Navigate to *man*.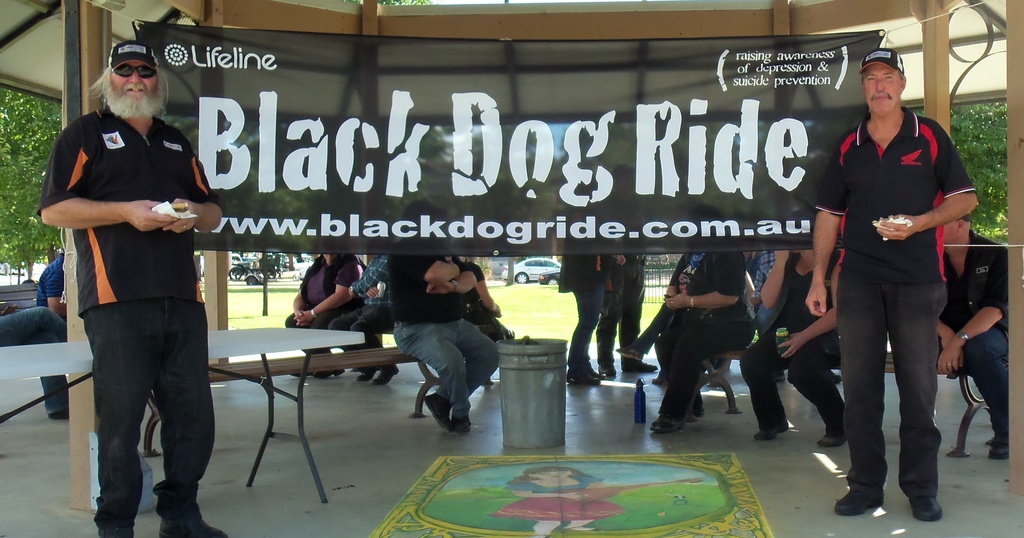
Navigation target: (387,245,510,427).
